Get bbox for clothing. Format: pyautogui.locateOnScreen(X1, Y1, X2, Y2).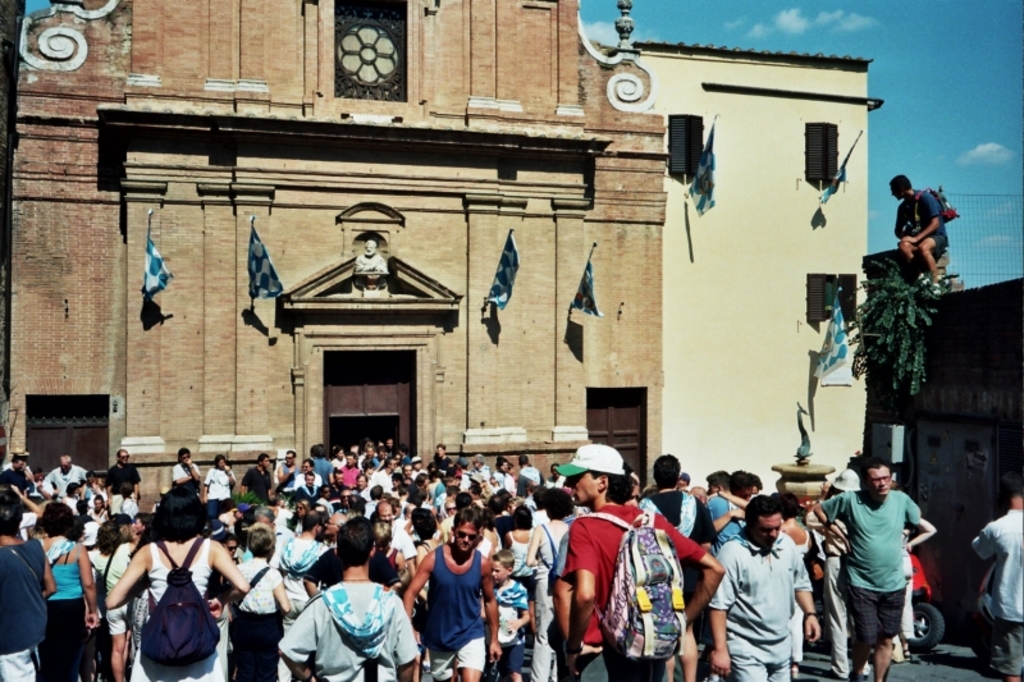
pyautogui.locateOnScreen(0, 535, 44, 681).
